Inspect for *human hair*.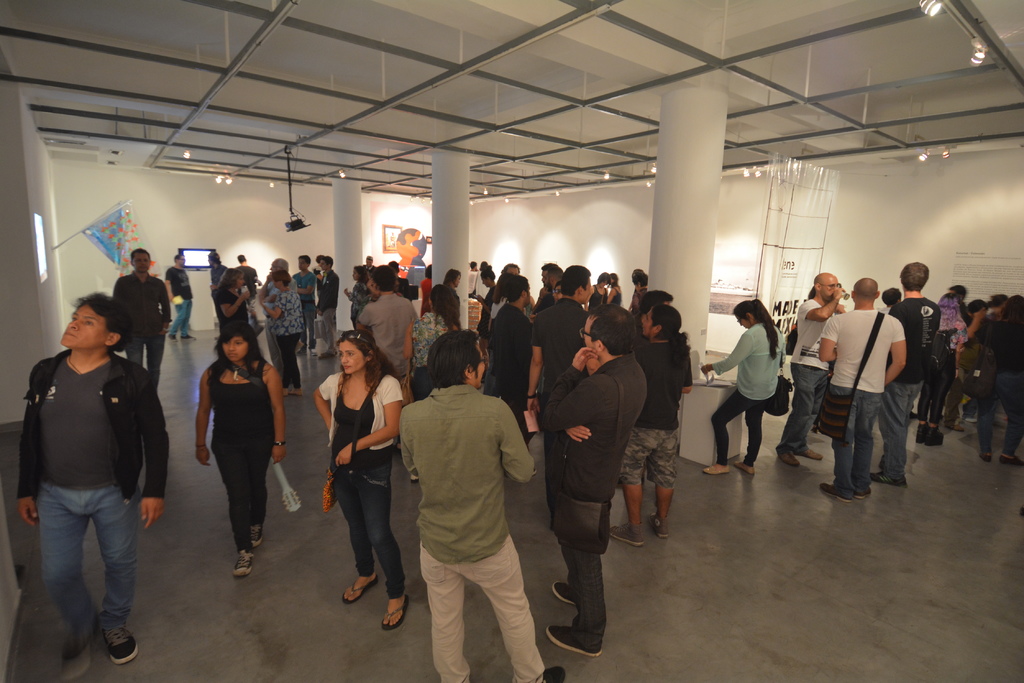
Inspection: box=[541, 262, 561, 282].
